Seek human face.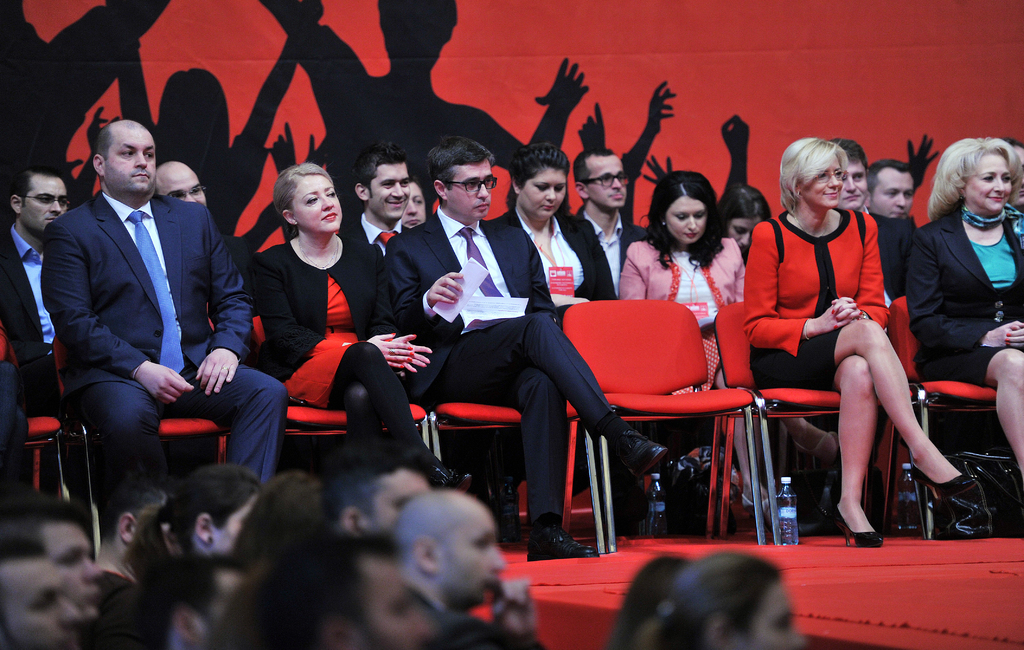
<box>839,162,865,203</box>.
